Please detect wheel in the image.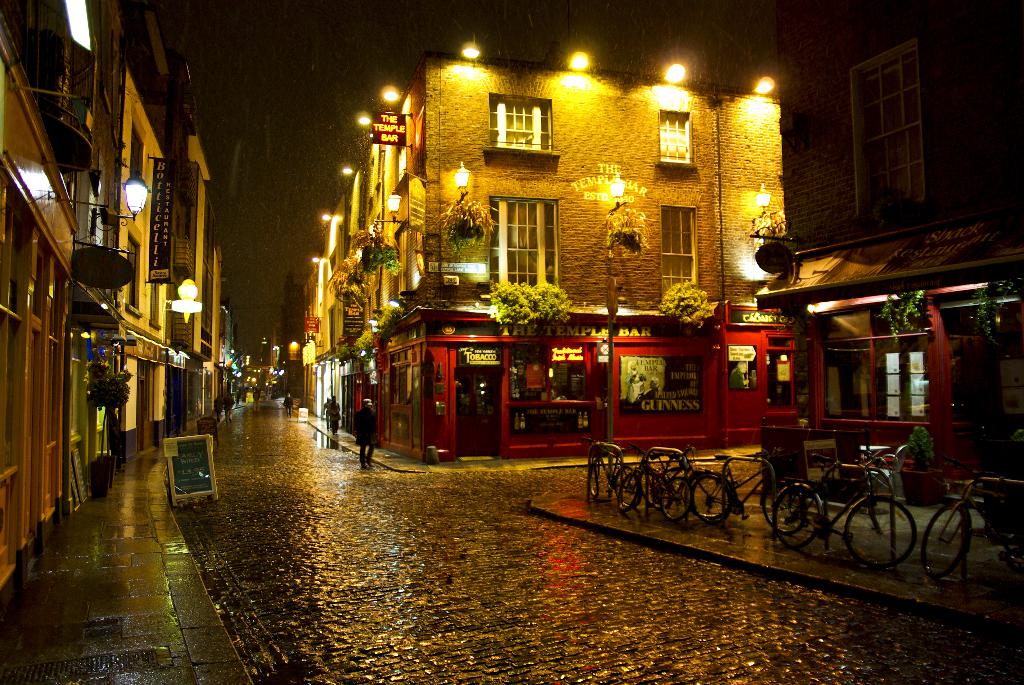
(591,463,600,500).
